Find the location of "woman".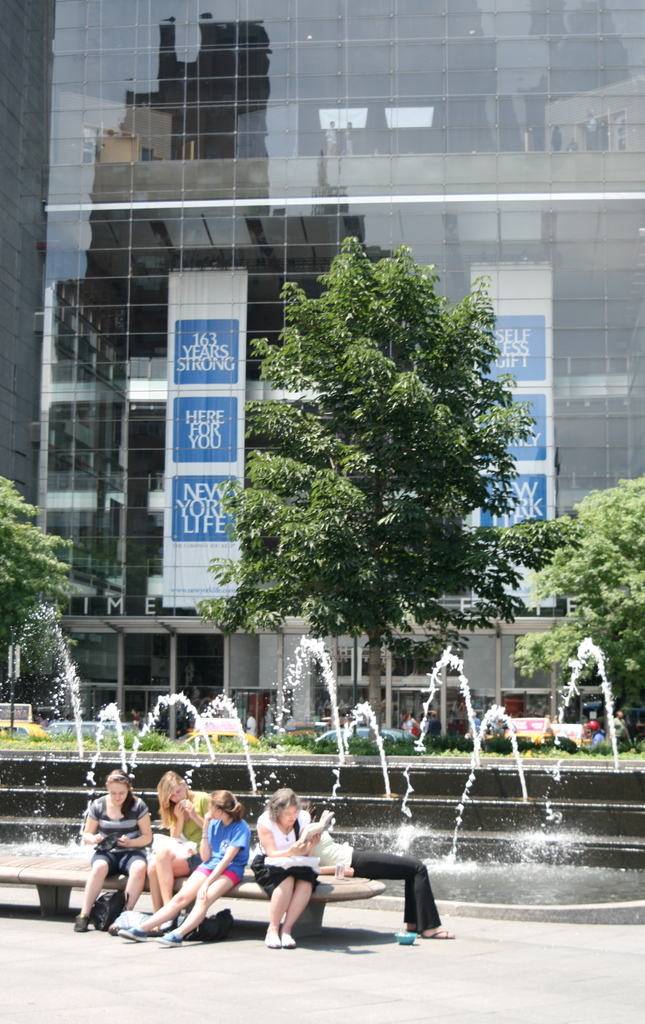
Location: <box>307,806,455,939</box>.
